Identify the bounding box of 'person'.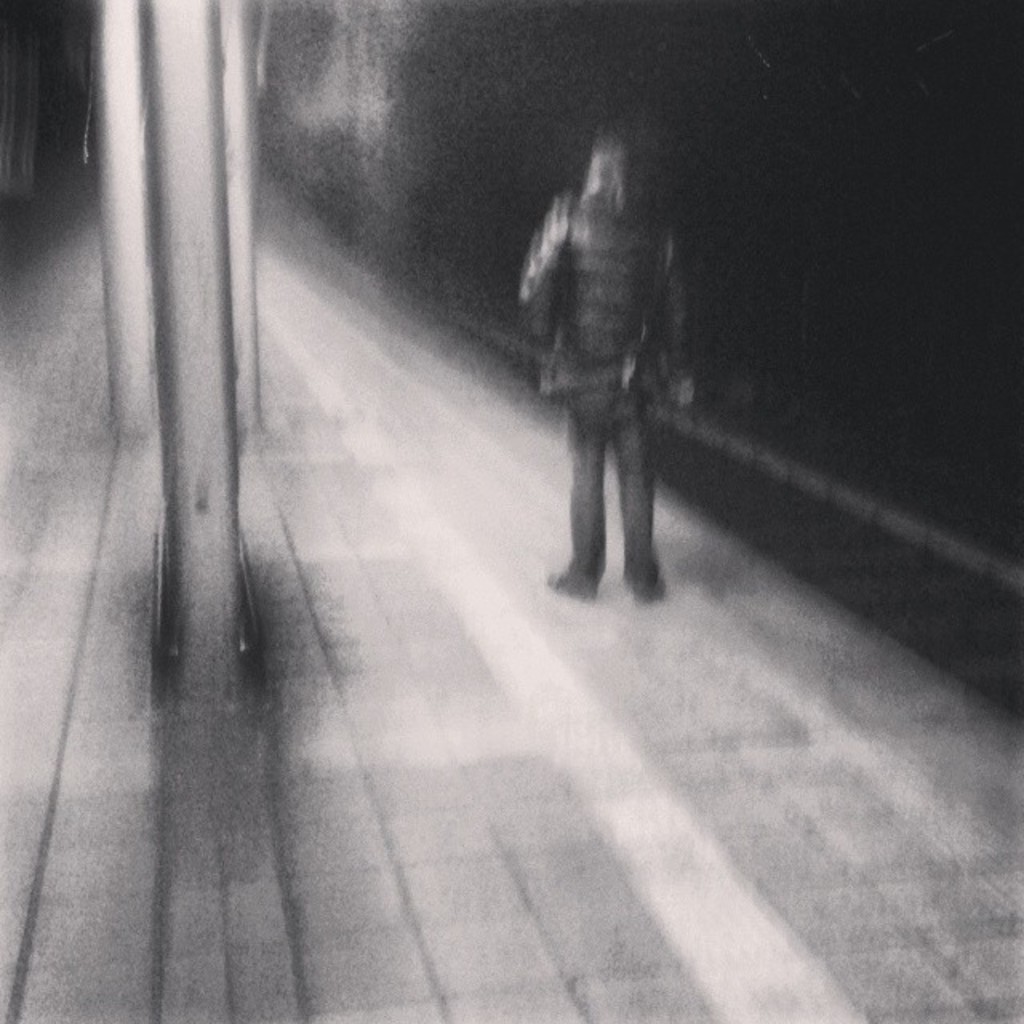
<region>509, 83, 699, 654</region>.
